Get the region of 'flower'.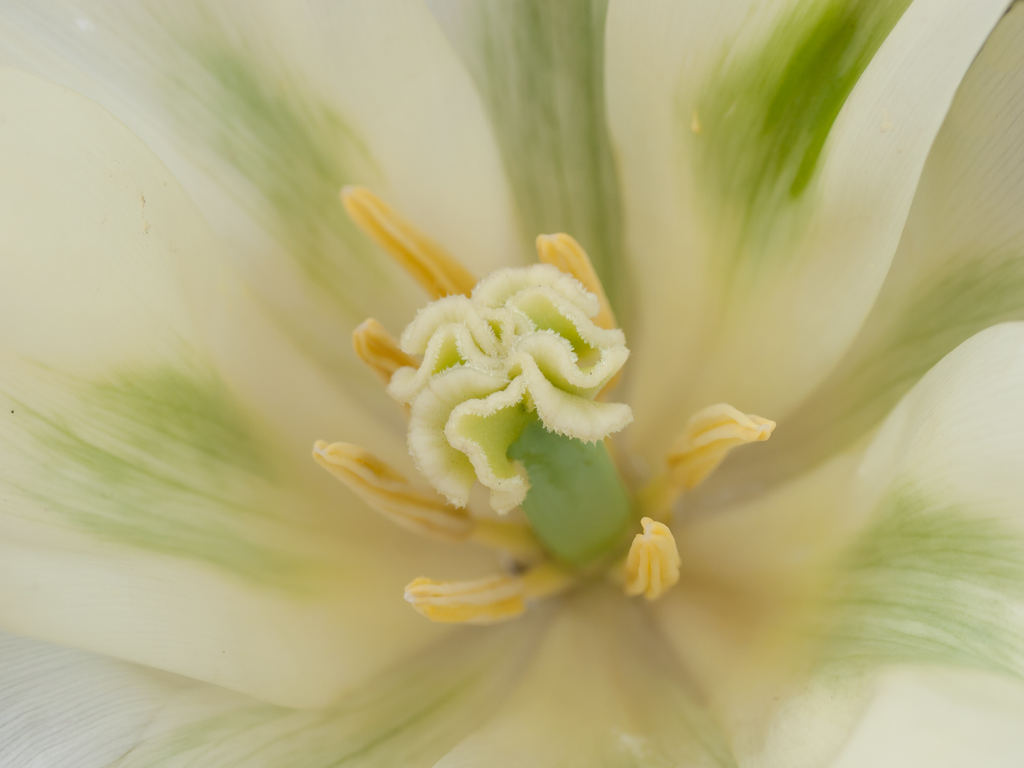
x1=0, y1=0, x2=1023, y2=767.
